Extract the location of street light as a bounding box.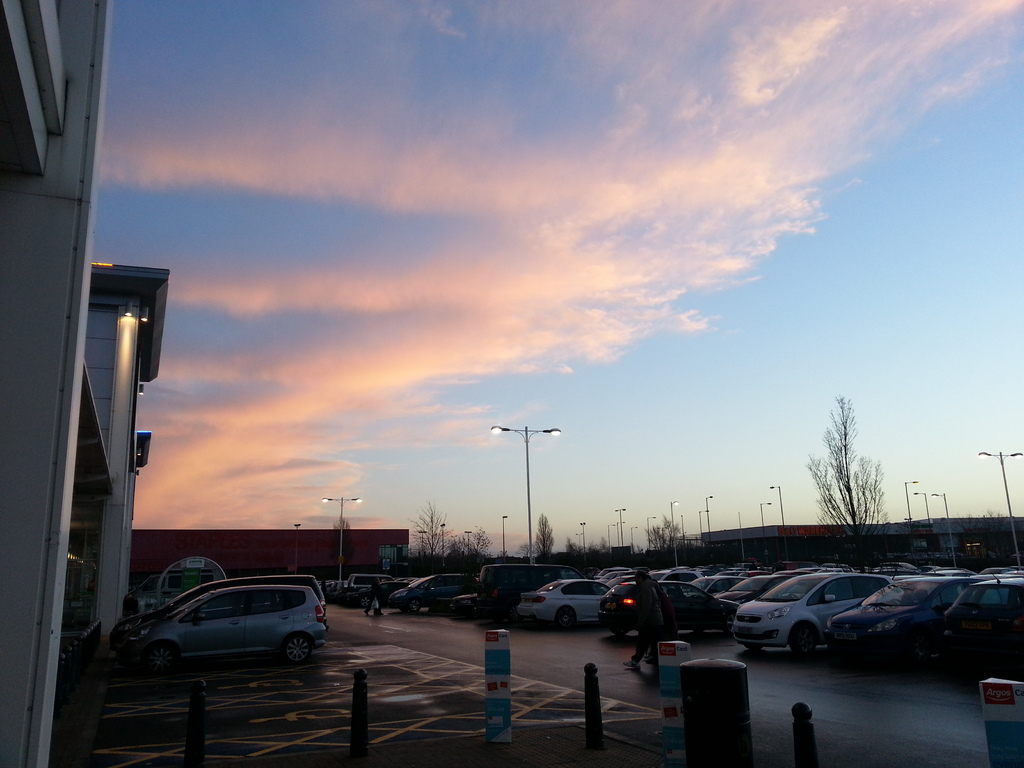
[580, 522, 584, 550].
